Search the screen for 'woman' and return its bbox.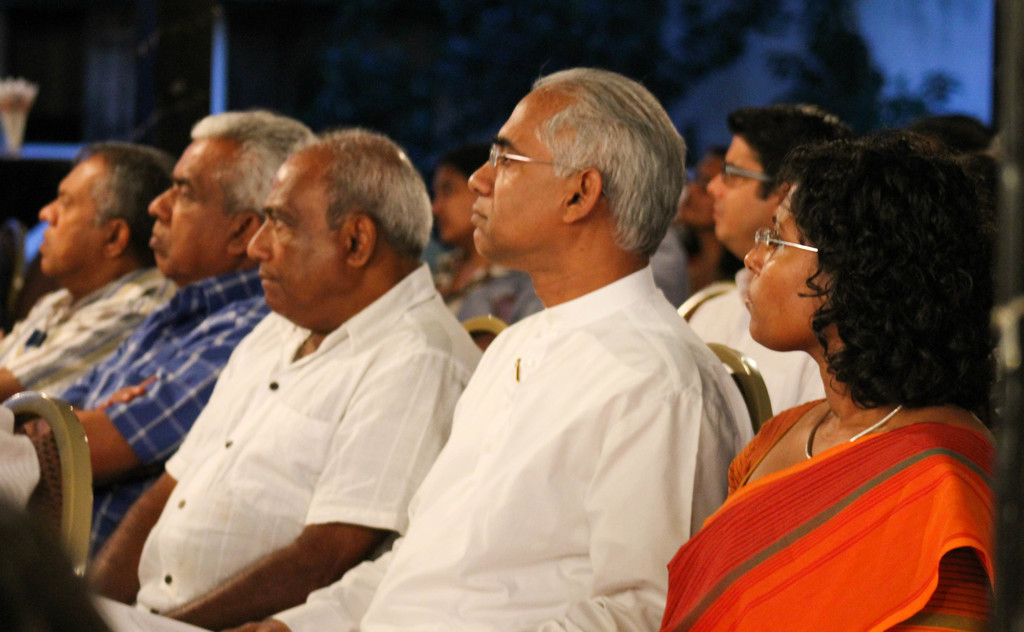
Found: rect(694, 99, 997, 631).
